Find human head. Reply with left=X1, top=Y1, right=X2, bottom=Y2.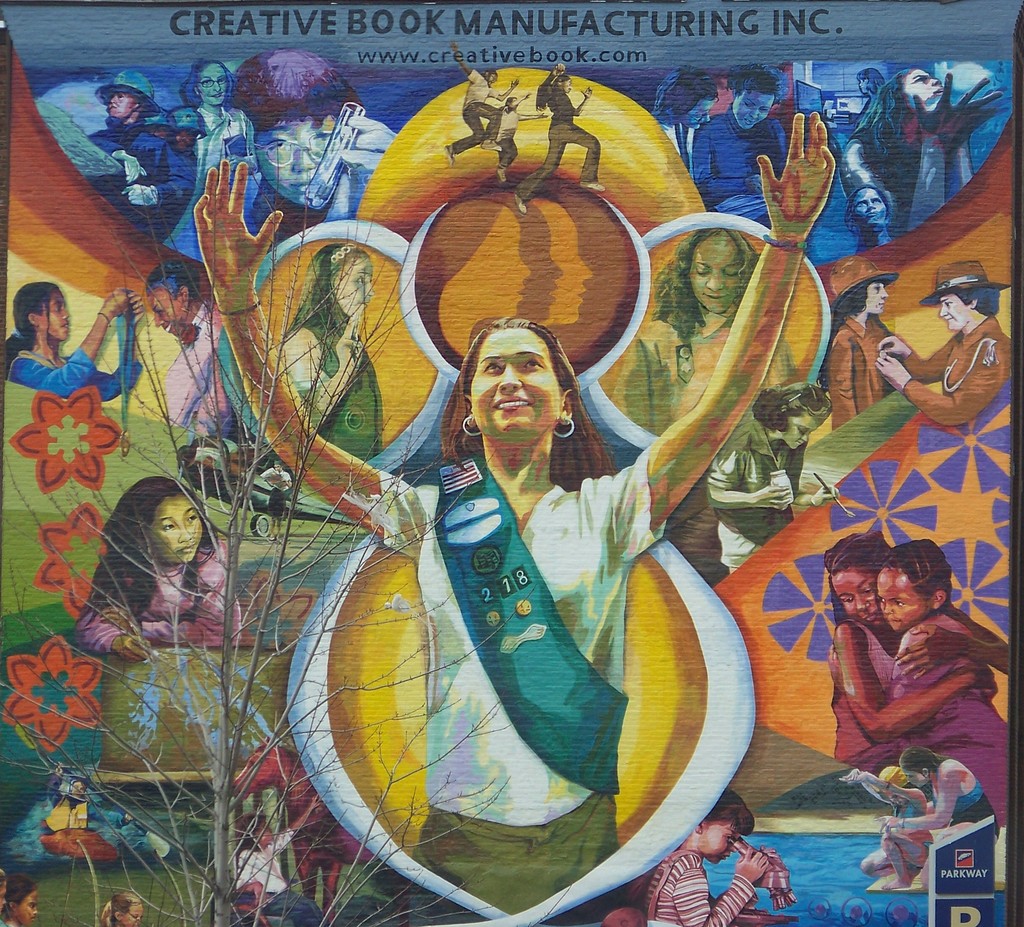
left=883, top=63, right=947, bottom=112.
